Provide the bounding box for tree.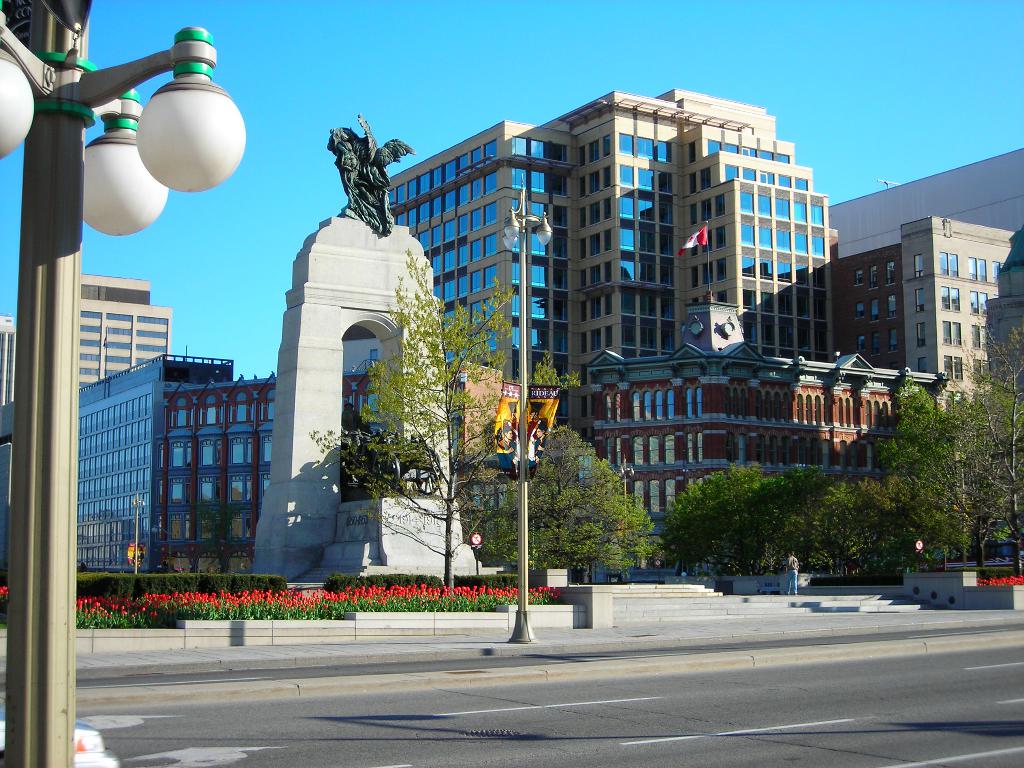
{"x1": 948, "y1": 317, "x2": 1022, "y2": 569}.
